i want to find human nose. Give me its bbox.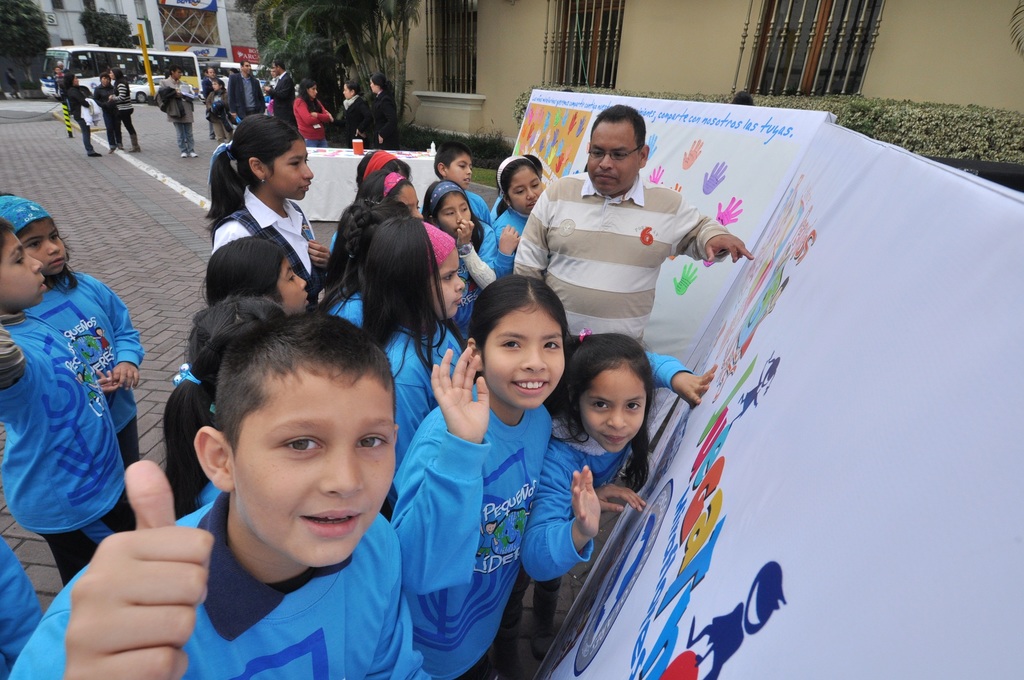
[x1=318, y1=441, x2=369, y2=499].
